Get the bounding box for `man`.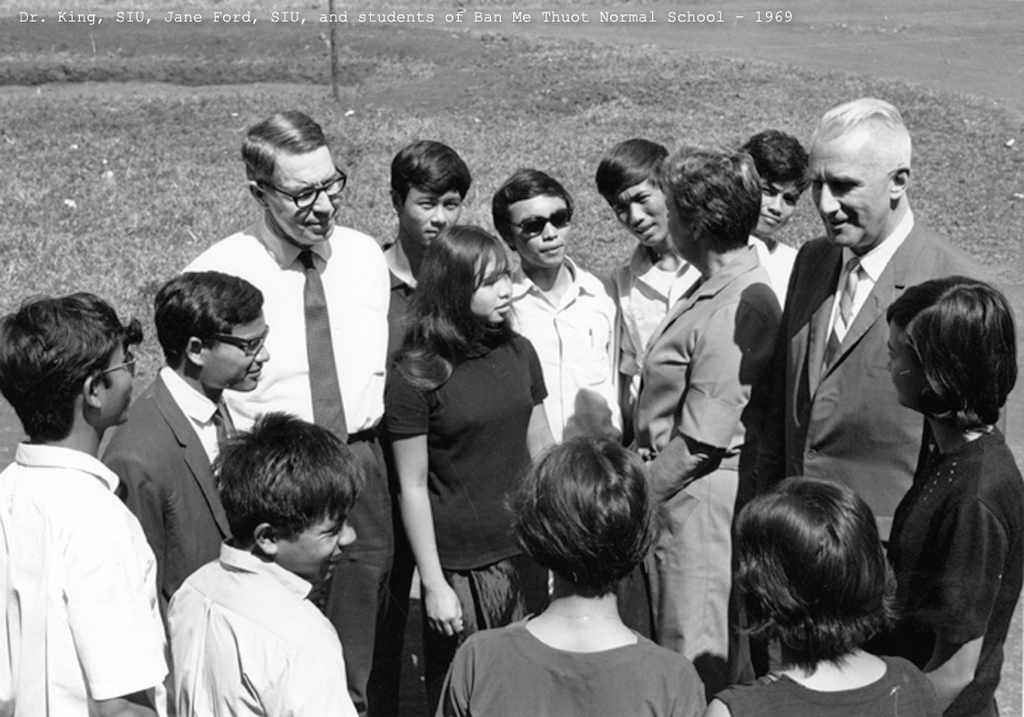
rect(489, 165, 632, 454).
